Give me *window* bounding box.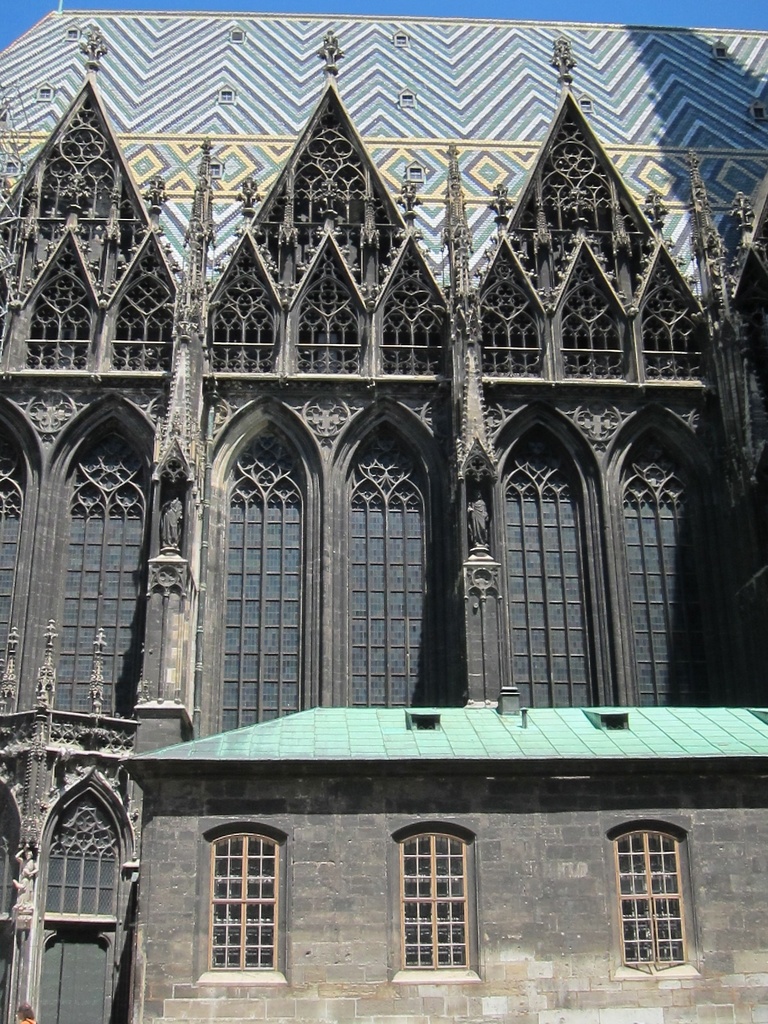
select_region(621, 825, 708, 967).
